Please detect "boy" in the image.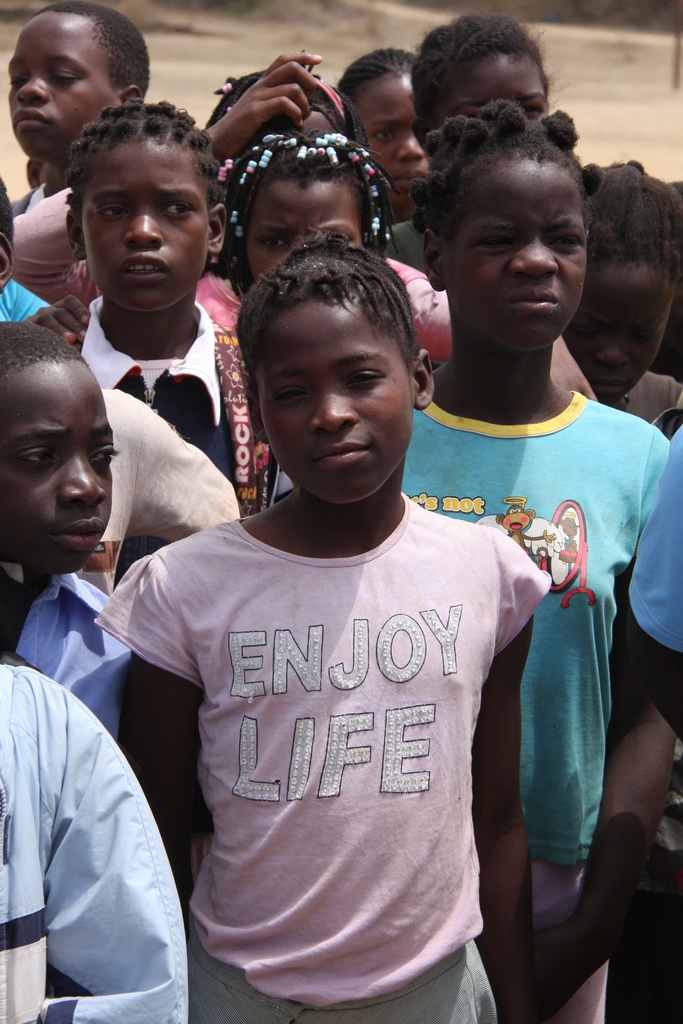
[141,178,547,1004].
